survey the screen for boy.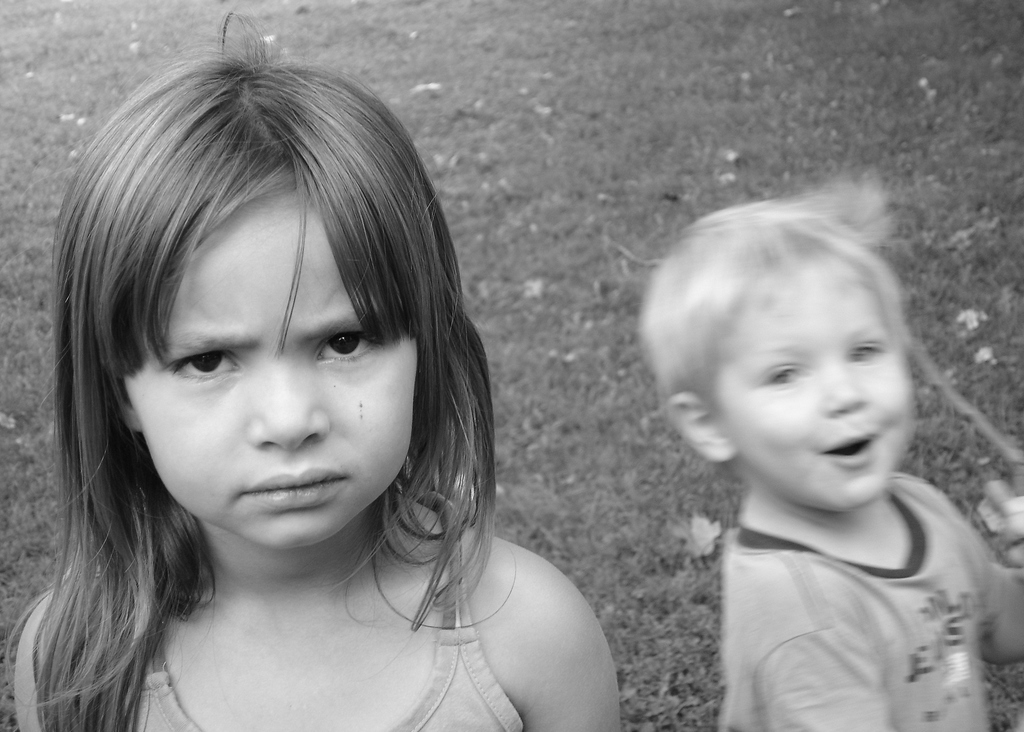
Survey found: left=600, top=187, right=1023, bottom=687.
